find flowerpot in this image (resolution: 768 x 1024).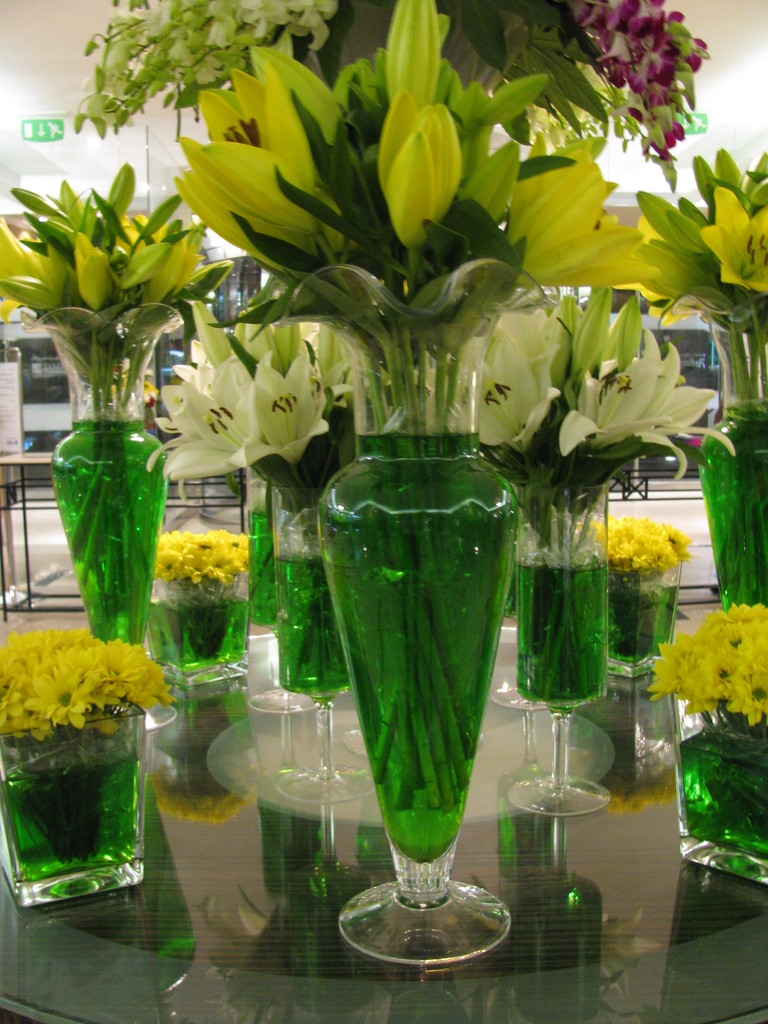
Rect(271, 490, 380, 805).
